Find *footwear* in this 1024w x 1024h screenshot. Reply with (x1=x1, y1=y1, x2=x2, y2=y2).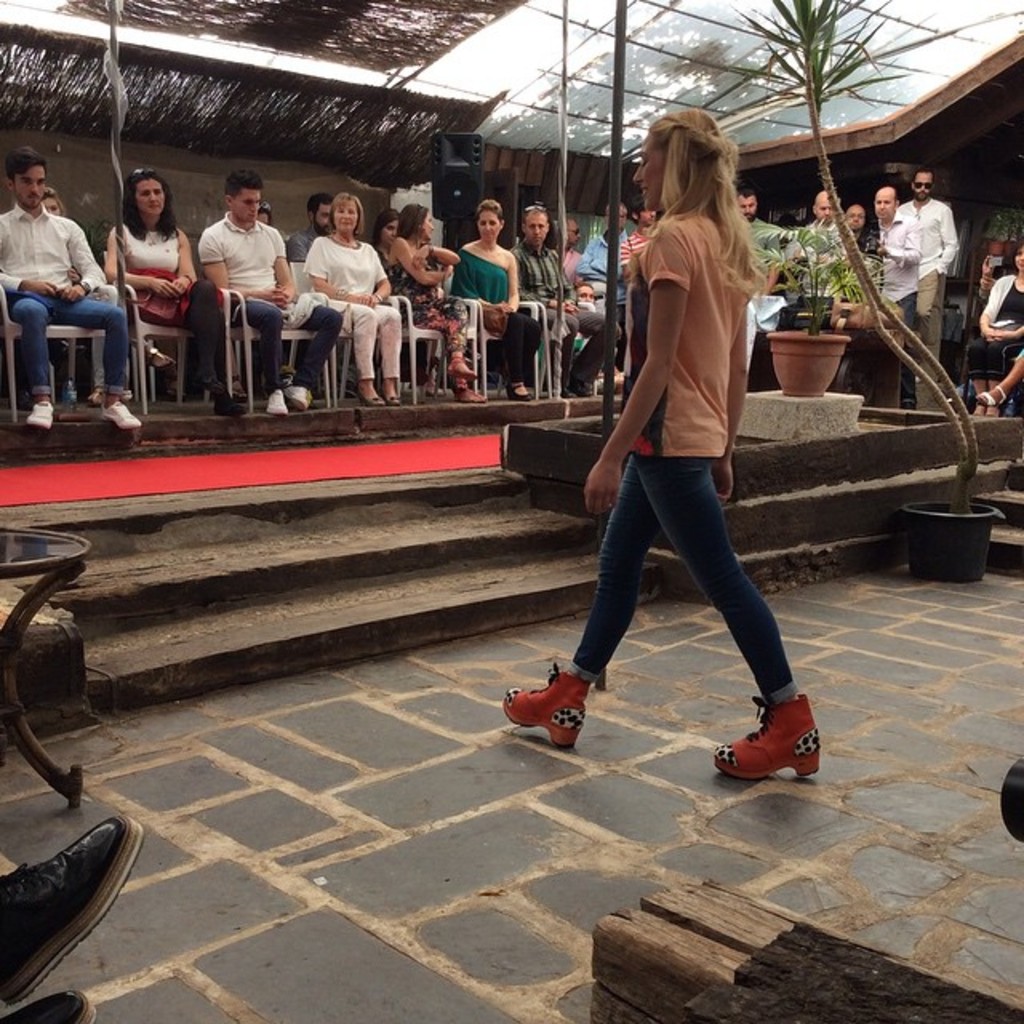
(x1=0, y1=986, x2=101, y2=1022).
